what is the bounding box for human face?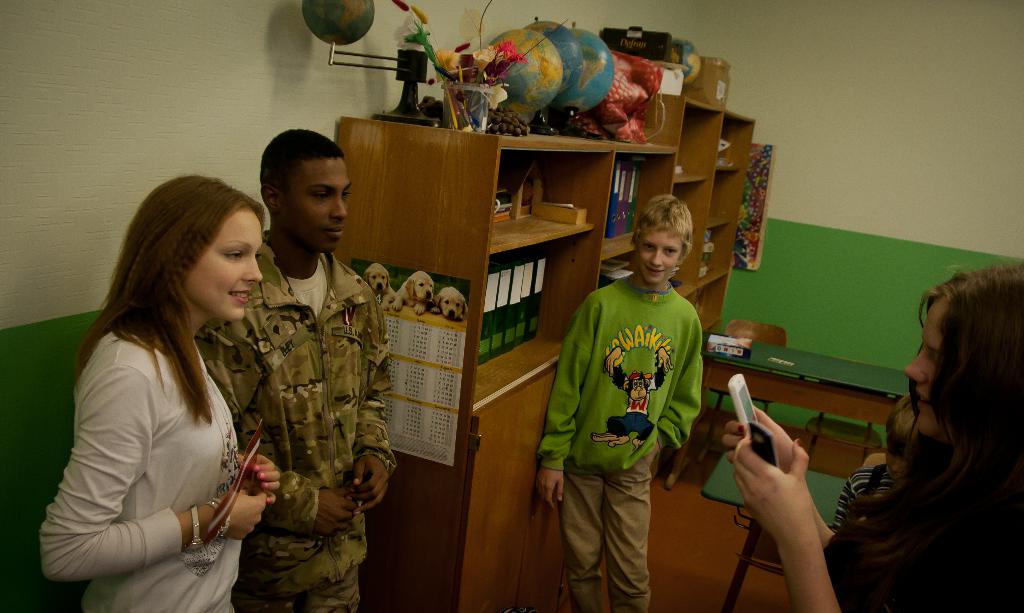
902/297/959/440.
